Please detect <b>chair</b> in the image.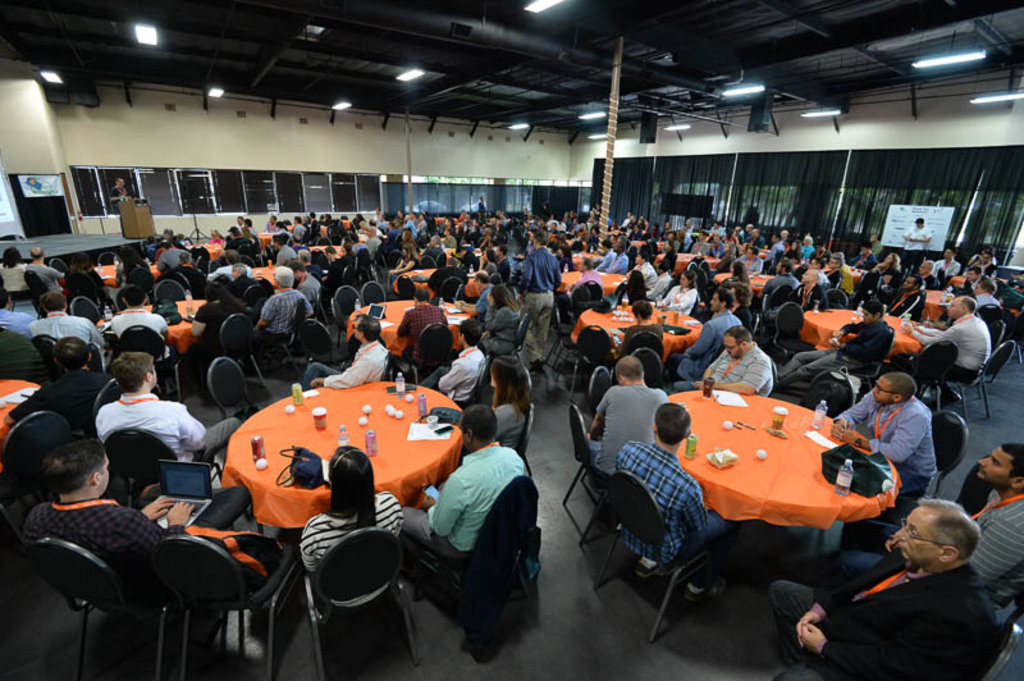
pyautogui.locateOnScreen(987, 582, 1023, 625).
